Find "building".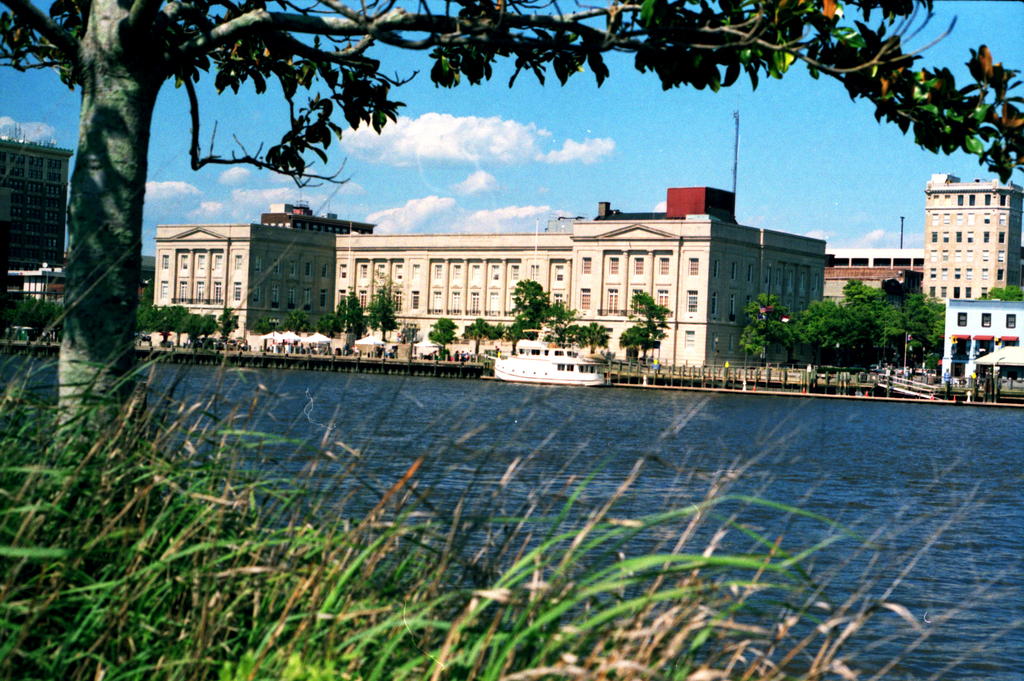
select_region(147, 180, 814, 369).
